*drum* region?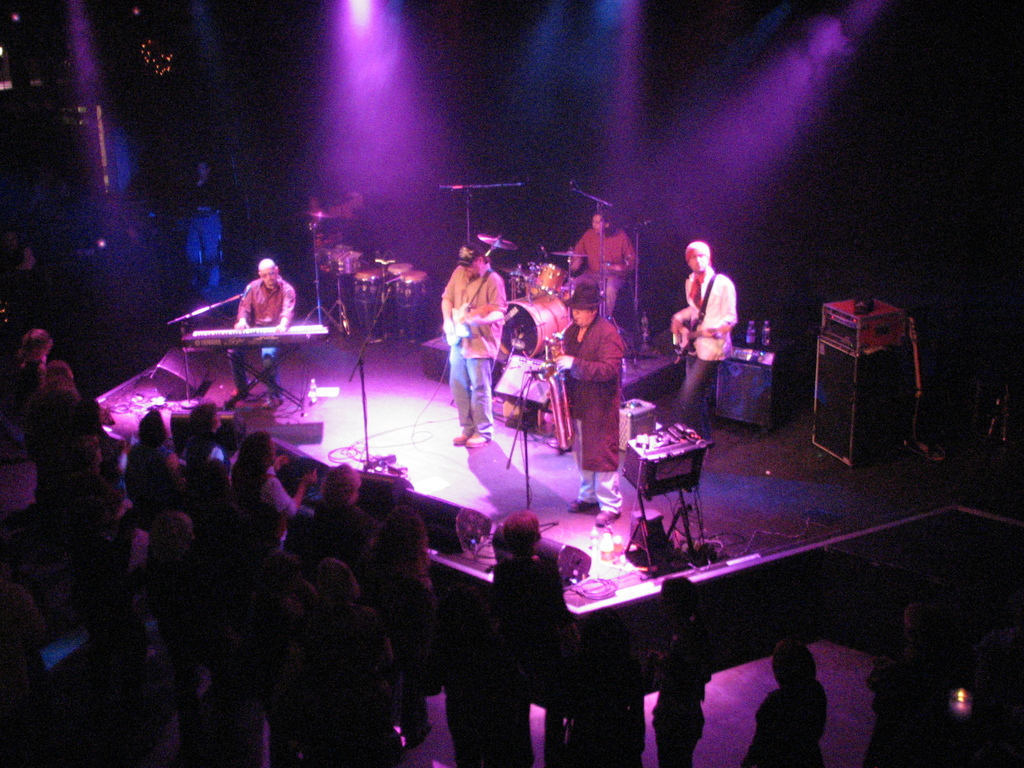
left=504, top=284, right=564, bottom=360
